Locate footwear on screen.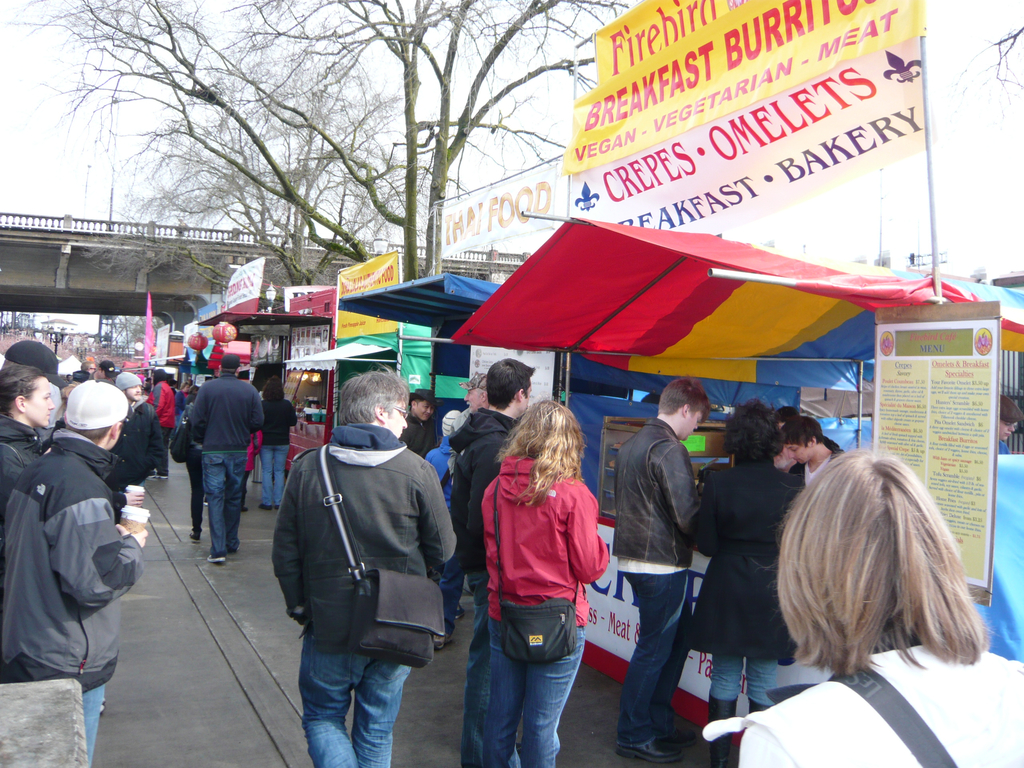
On screen at pyautogui.locateOnScreen(667, 724, 701, 746).
